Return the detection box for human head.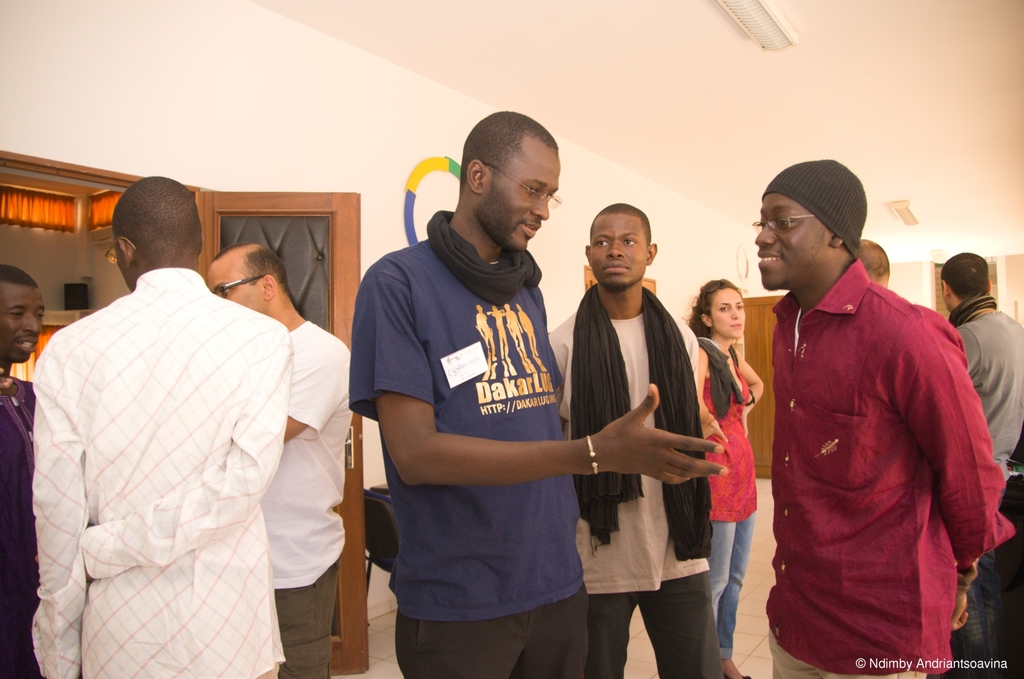
[204,239,296,319].
